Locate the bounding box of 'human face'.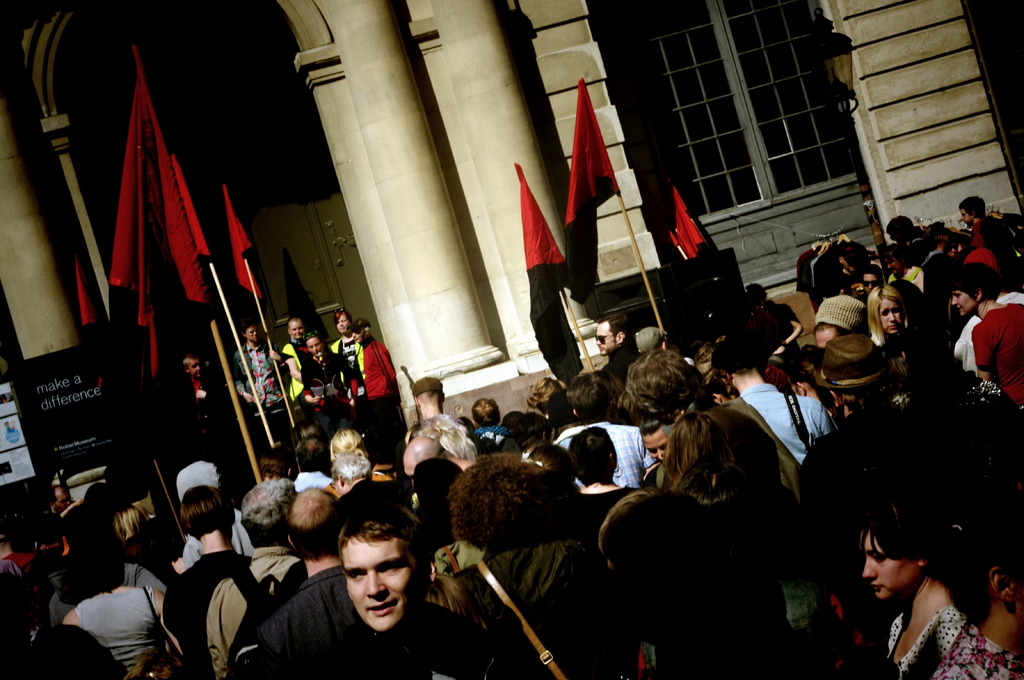
Bounding box: bbox(339, 310, 354, 336).
